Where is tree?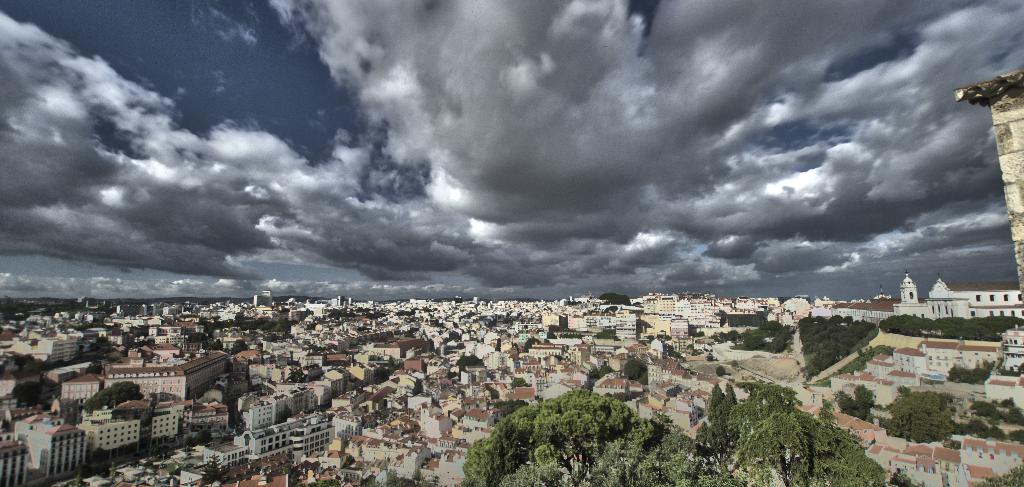
796/312/877/380.
